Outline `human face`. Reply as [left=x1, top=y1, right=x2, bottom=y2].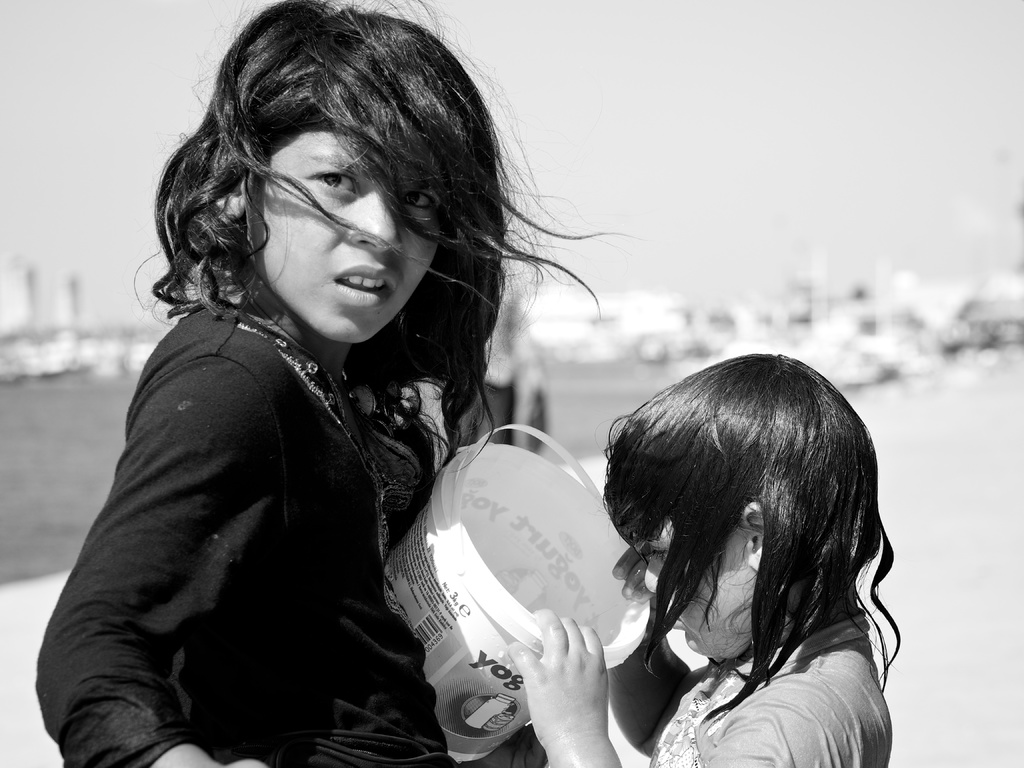
[left=640, top=508, right=749, bottom=664].
